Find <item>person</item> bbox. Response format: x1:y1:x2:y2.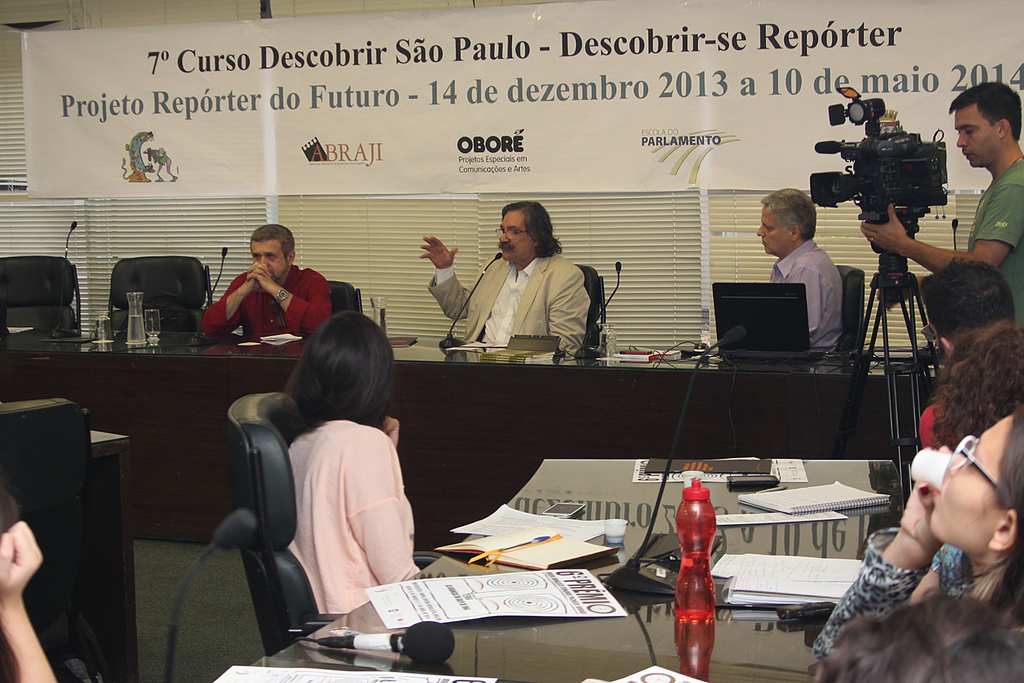
929:322:1023:447.
